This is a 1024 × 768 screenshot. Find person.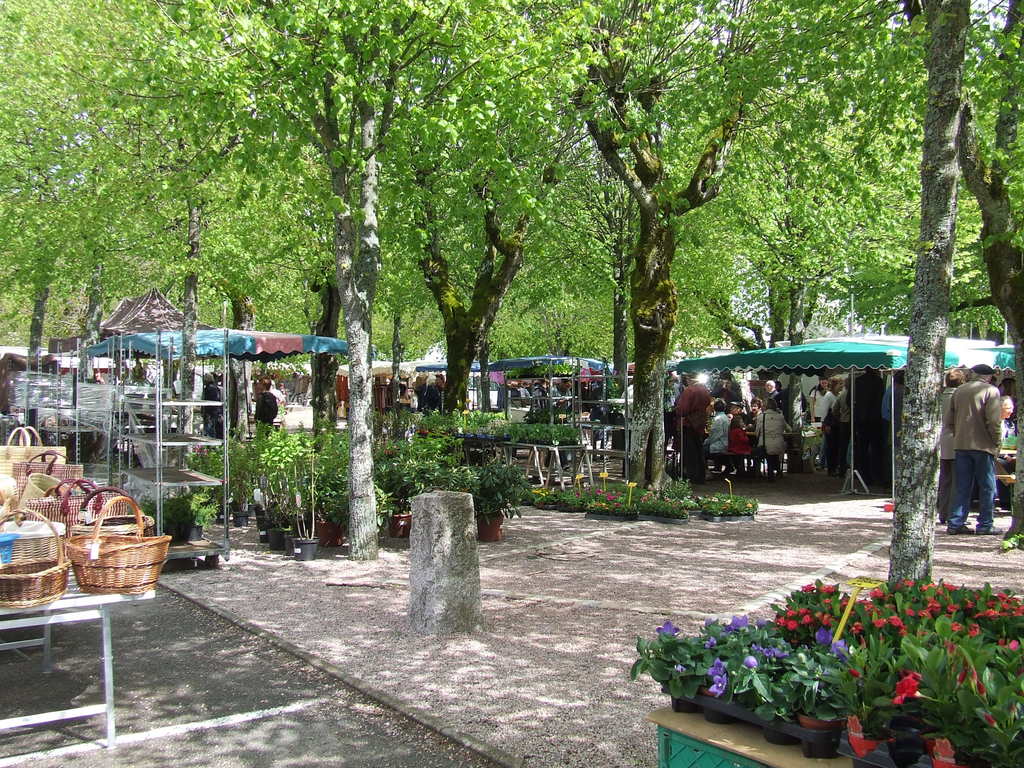
Bounding box: rect(759, 399, 791, 457).
